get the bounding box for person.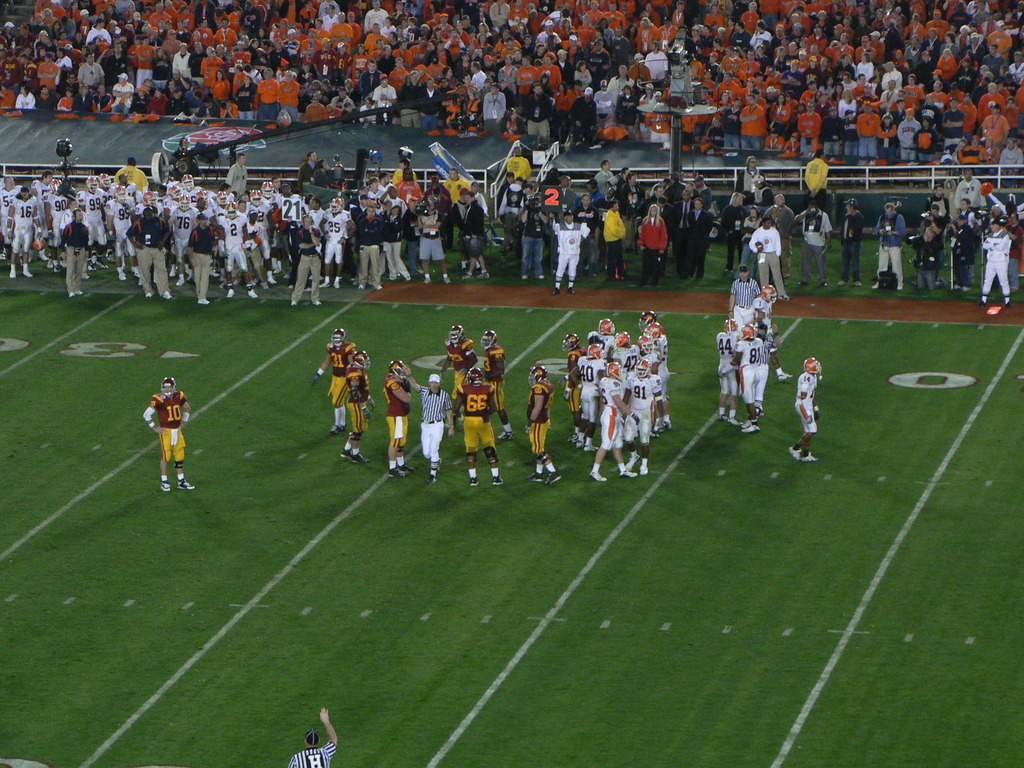
789:355:822:462.
